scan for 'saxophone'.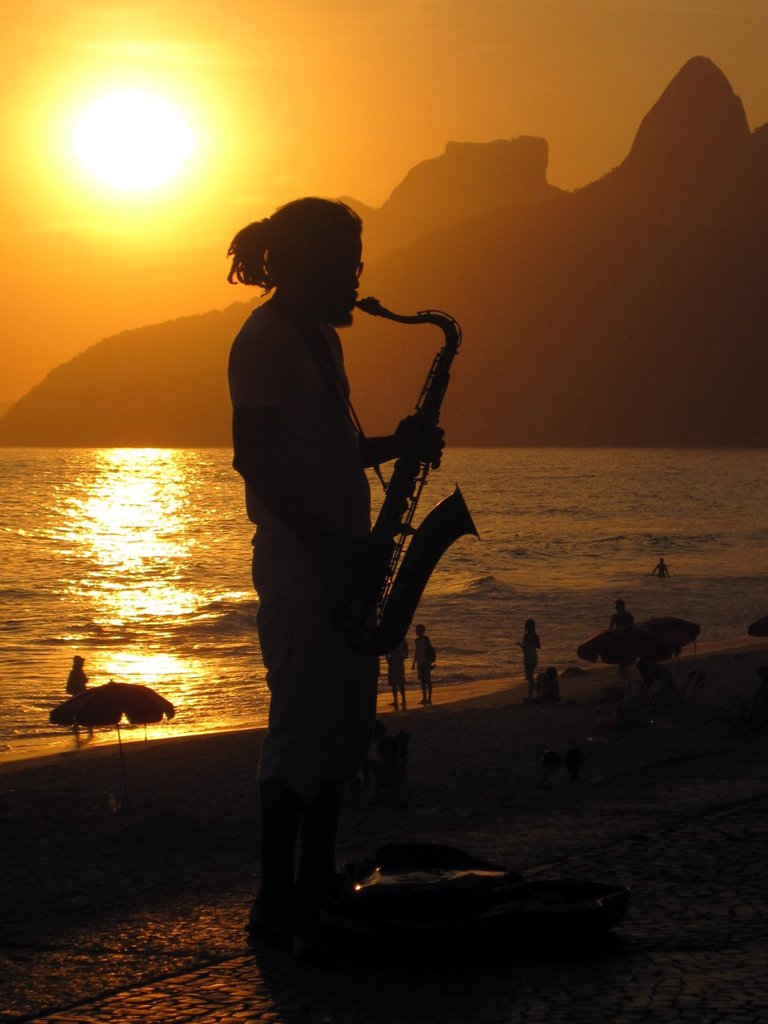
Scan result: bbox(343, 288, 483, 657).
